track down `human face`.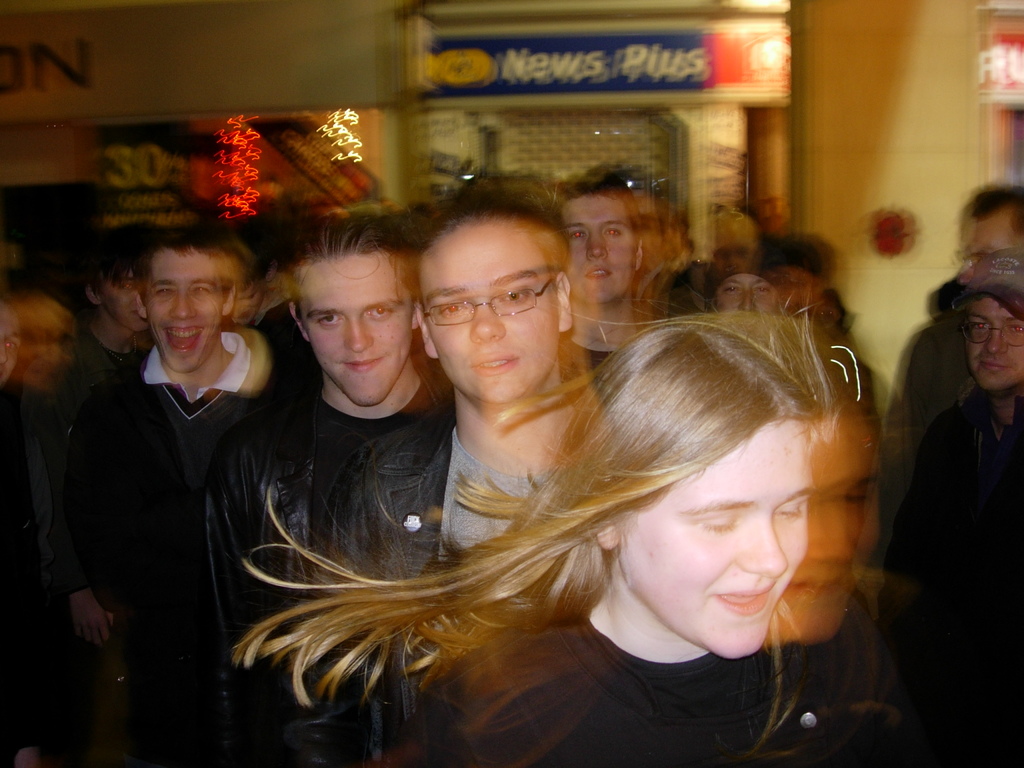
Tracked to 717, 269, 773, 316.
